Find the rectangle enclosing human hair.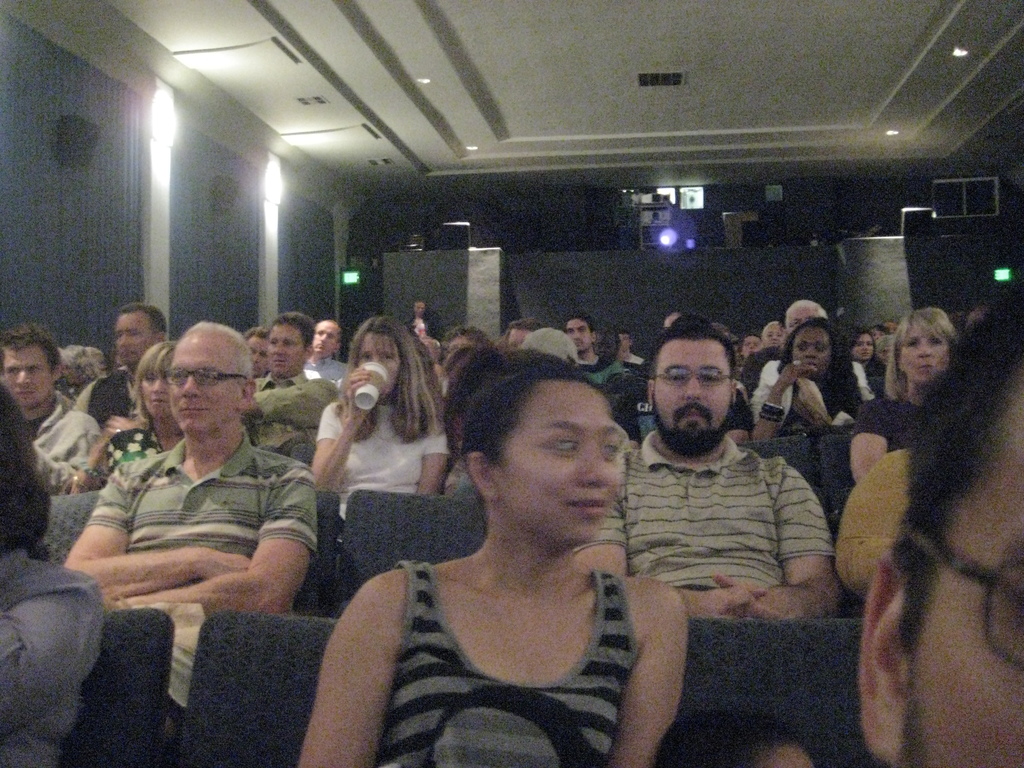
<region>0, 383, 56, 543</region>.
